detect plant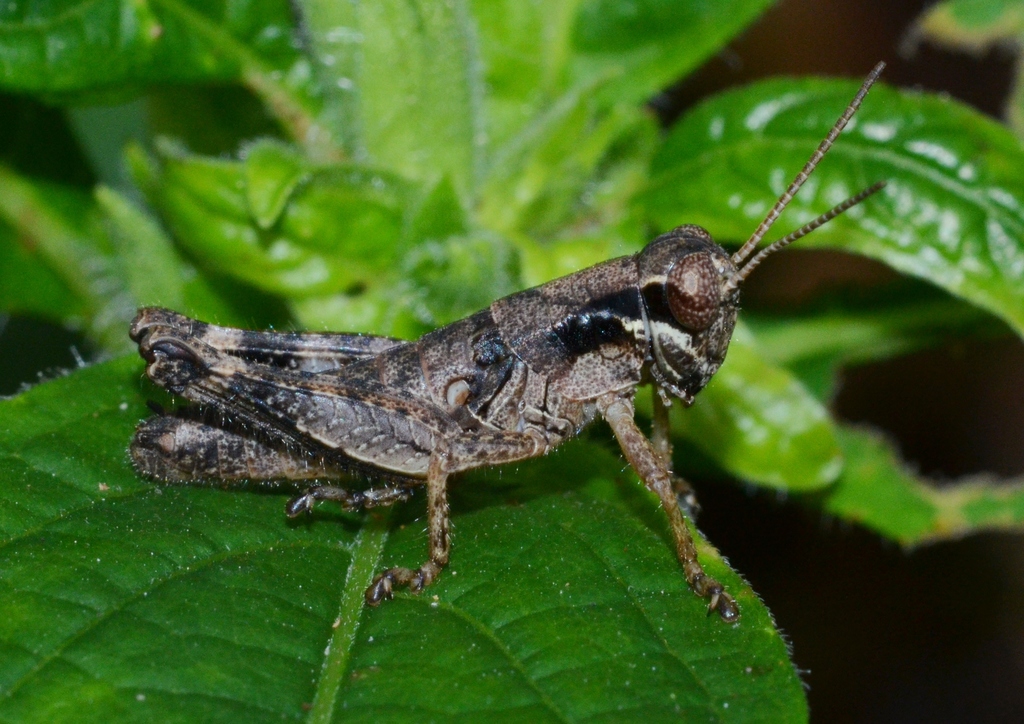
<box>0,0,1023,723</box>
